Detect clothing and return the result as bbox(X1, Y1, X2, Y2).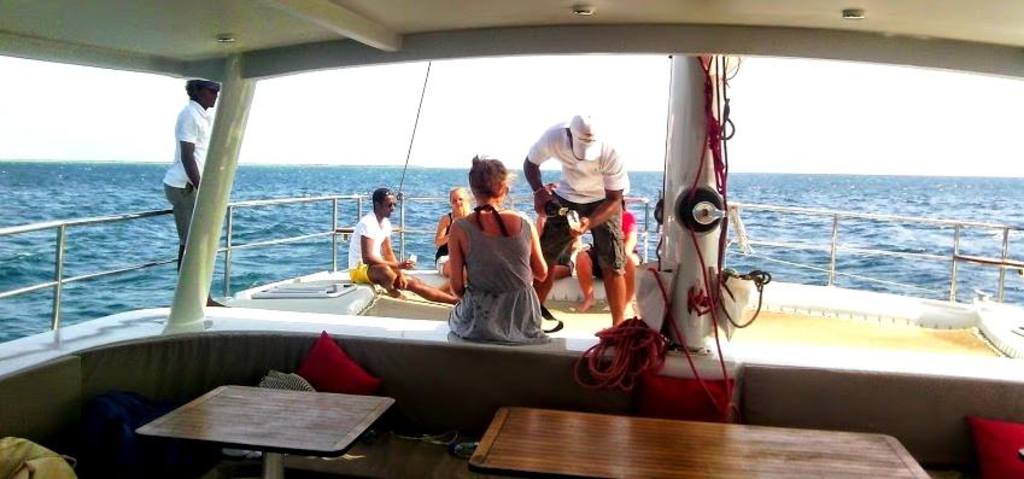
bbox(349, 198, 408, 290).
